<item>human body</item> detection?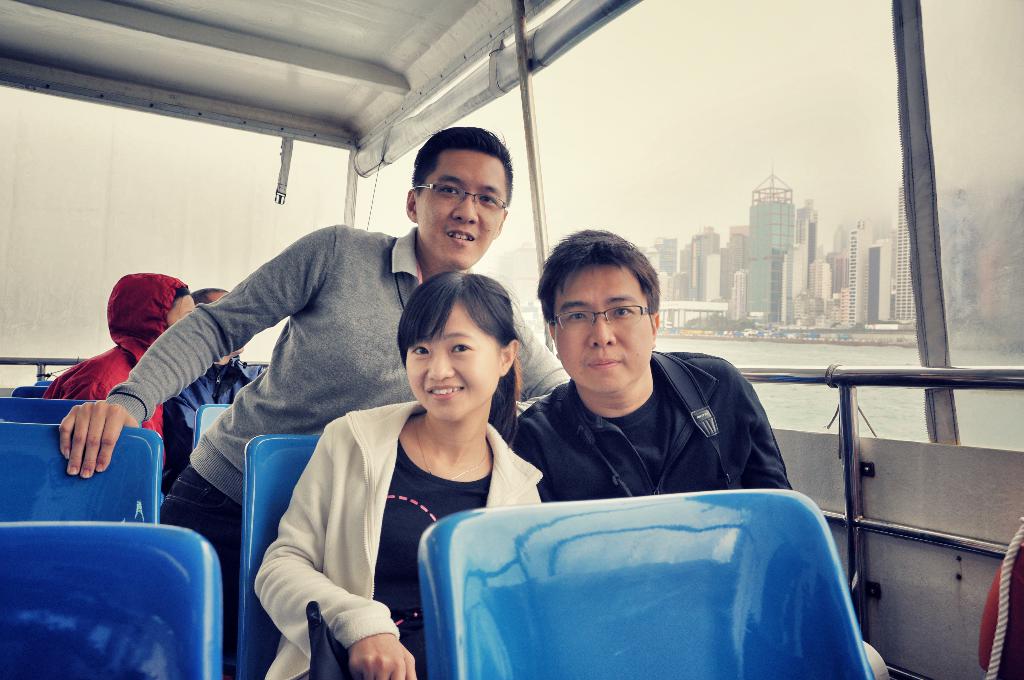
pyautogui.locateOnScreen(57, 119, 570, 604)
